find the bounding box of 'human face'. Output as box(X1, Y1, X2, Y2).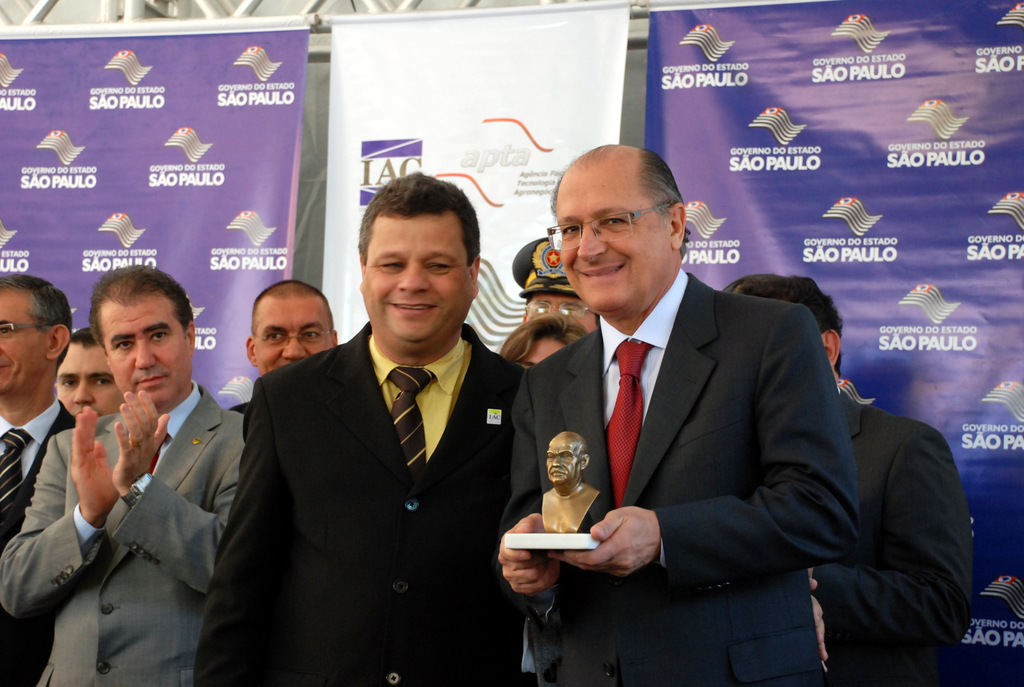
box(56, 343, 122, 416).
